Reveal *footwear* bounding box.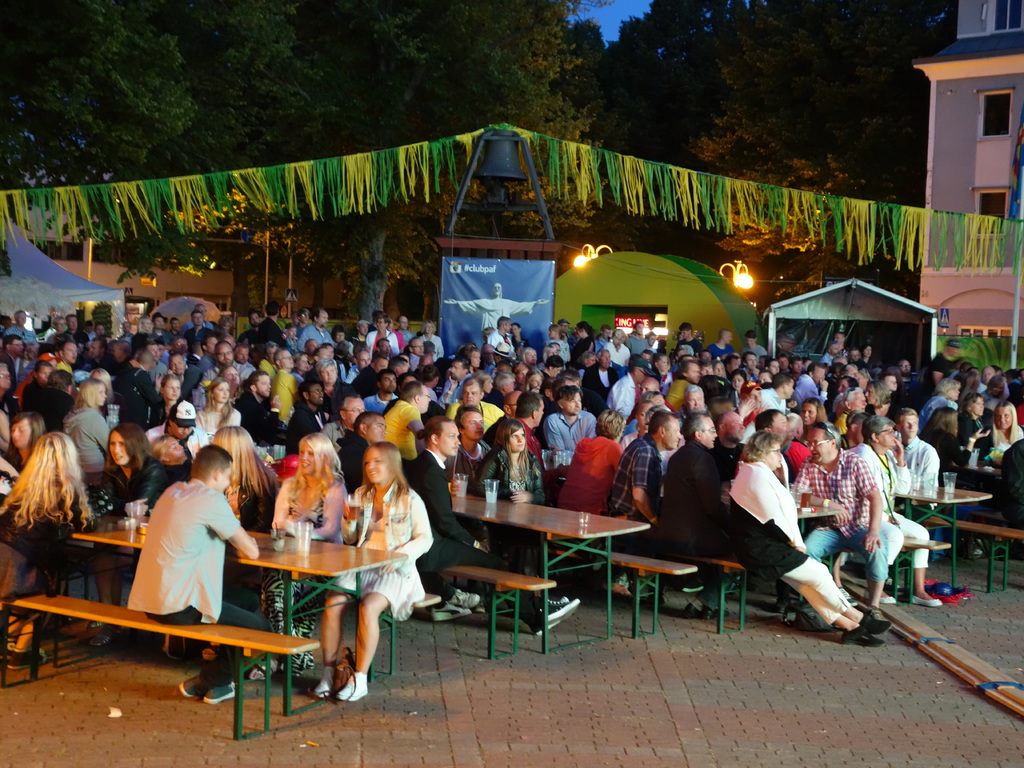
Revealed: x1=848, y1=628, x2=883, y2=643.
